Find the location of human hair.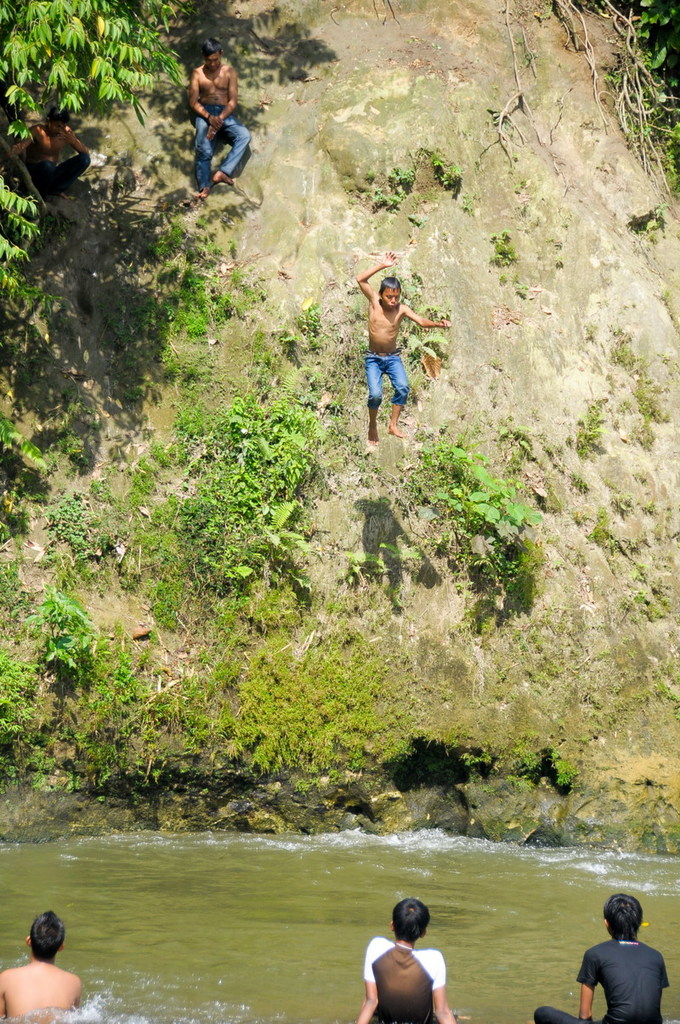
Location: left=603, top=890, right=647, bottom=951.
